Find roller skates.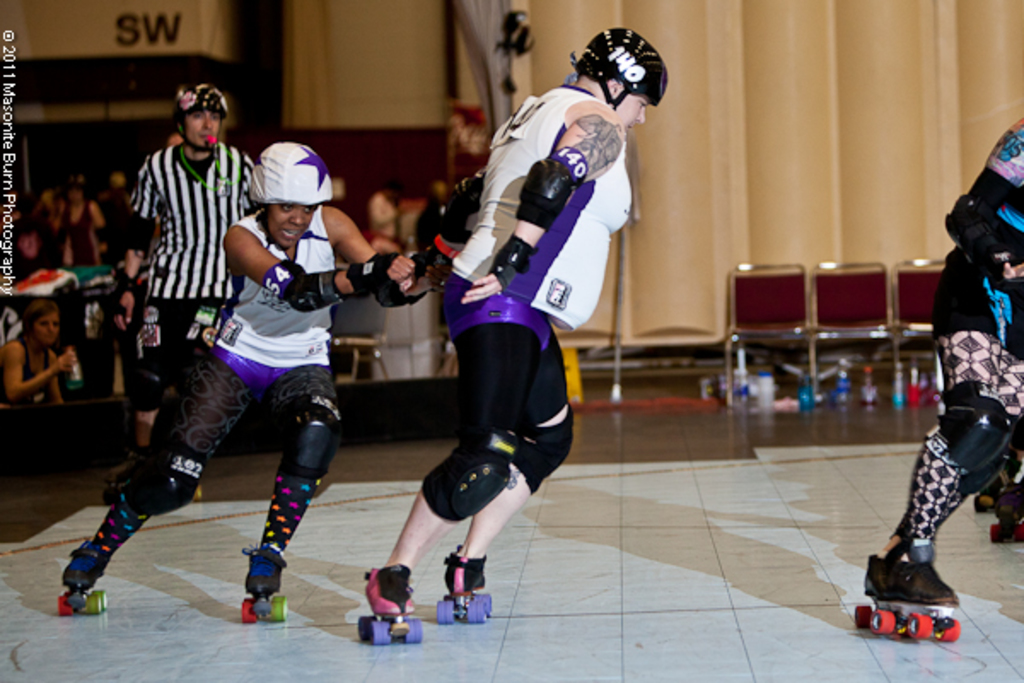
(435, 540, 492, 623).
